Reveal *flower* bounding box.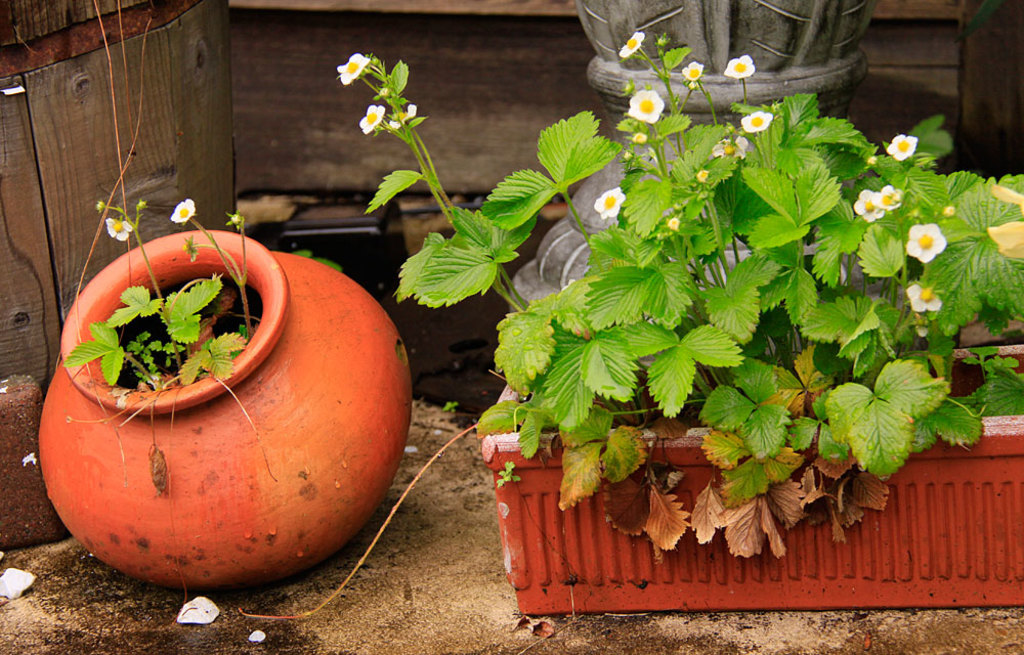
Revealed: [855,189,888,222].
